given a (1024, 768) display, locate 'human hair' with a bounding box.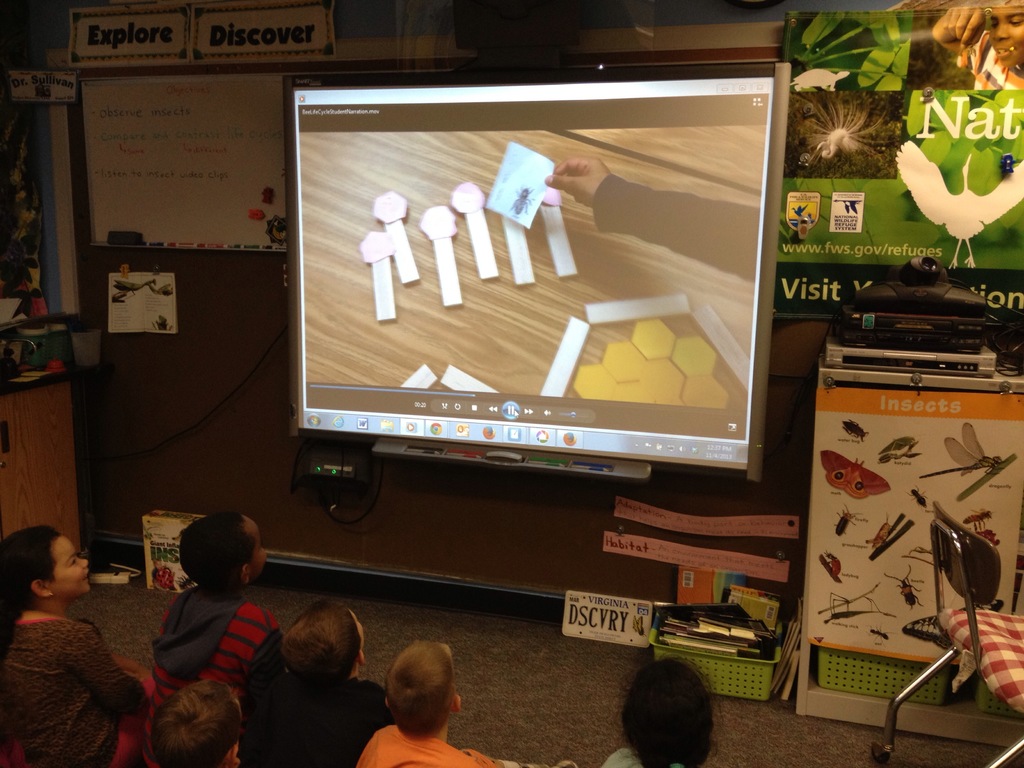
Located: (x1=153, y1=675, x2=241, y2=767).
